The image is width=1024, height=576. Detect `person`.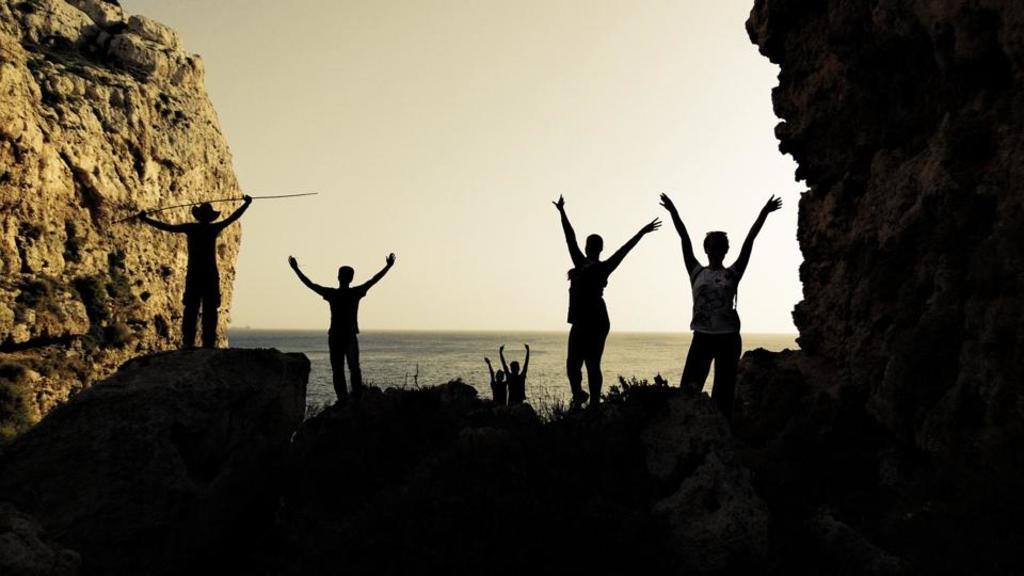
Detection: box(482, 355, 510, 409).
